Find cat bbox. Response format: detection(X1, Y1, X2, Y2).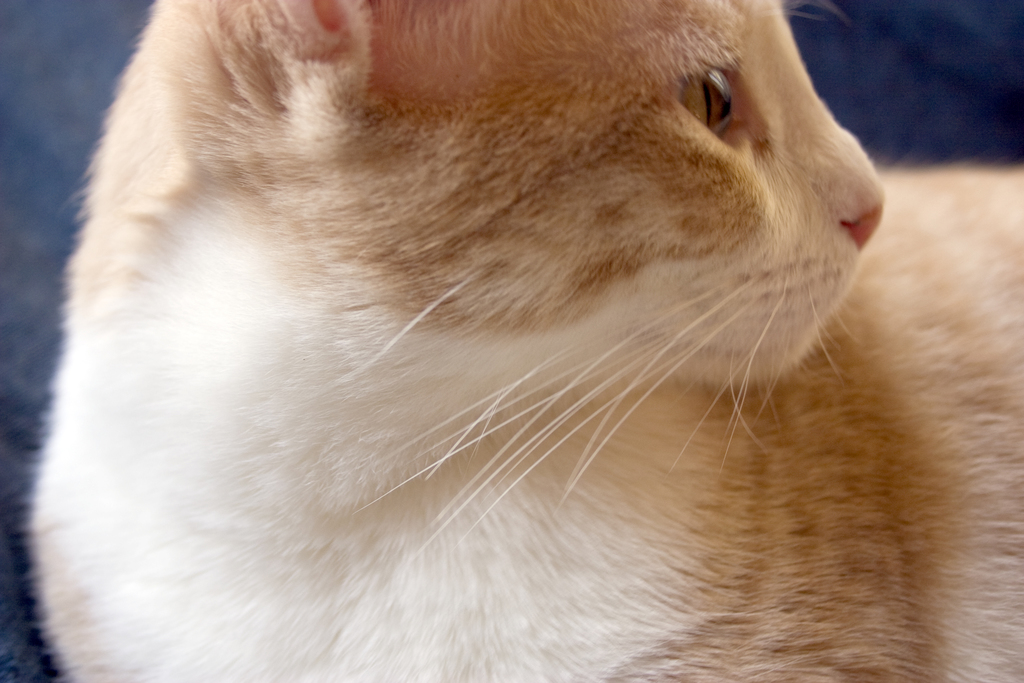
detection(28, 0, 1023, 682).
